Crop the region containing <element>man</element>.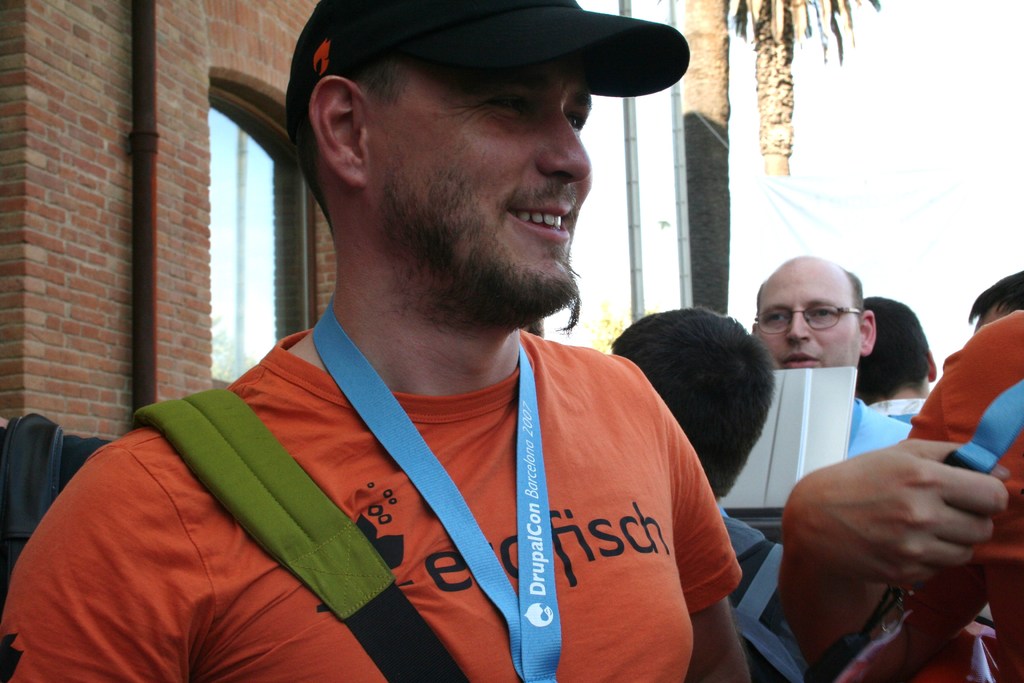
Crop region: BBox(97, 33, 758, 661).
